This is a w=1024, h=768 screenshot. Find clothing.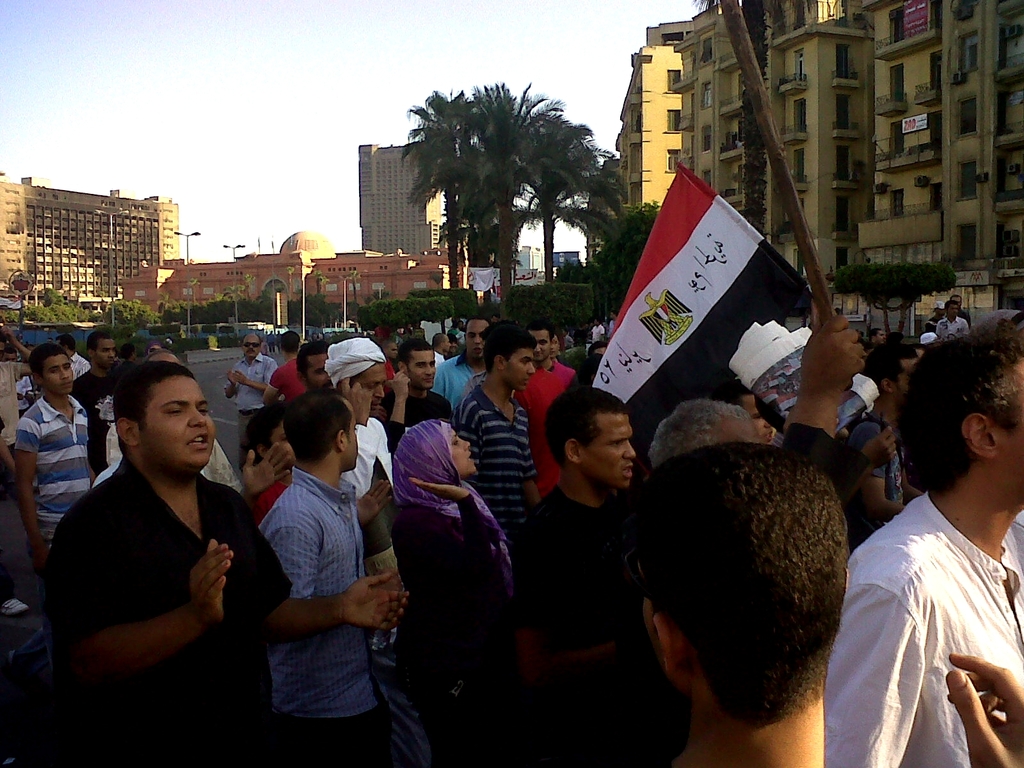
Bounding box: 826,445,1014,760.
